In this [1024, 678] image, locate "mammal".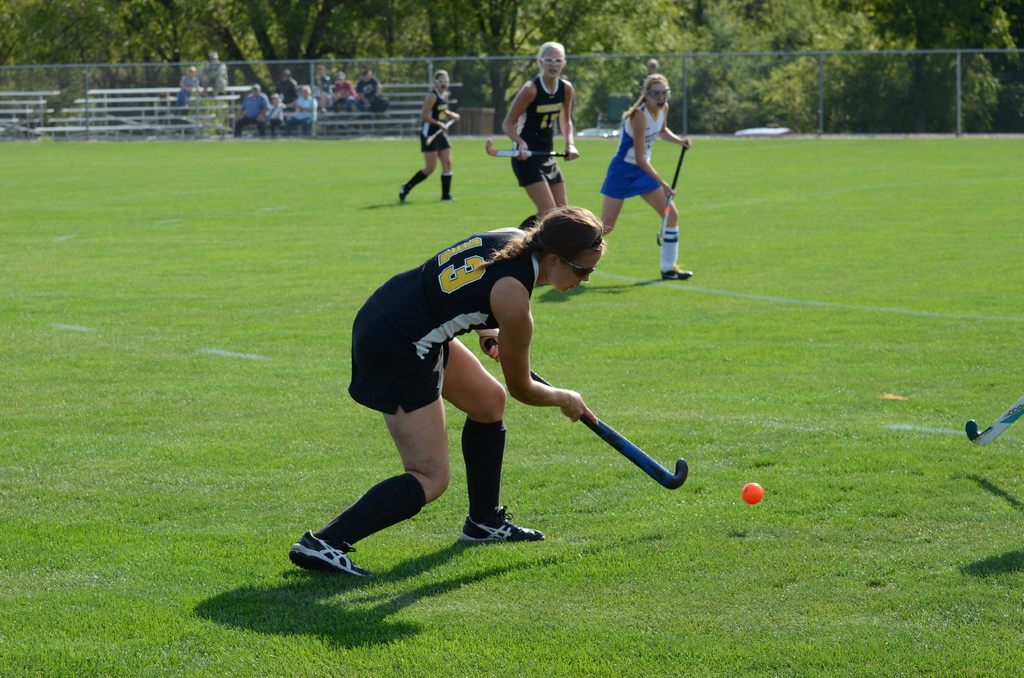
Bounding box: 357 67 378 105.
